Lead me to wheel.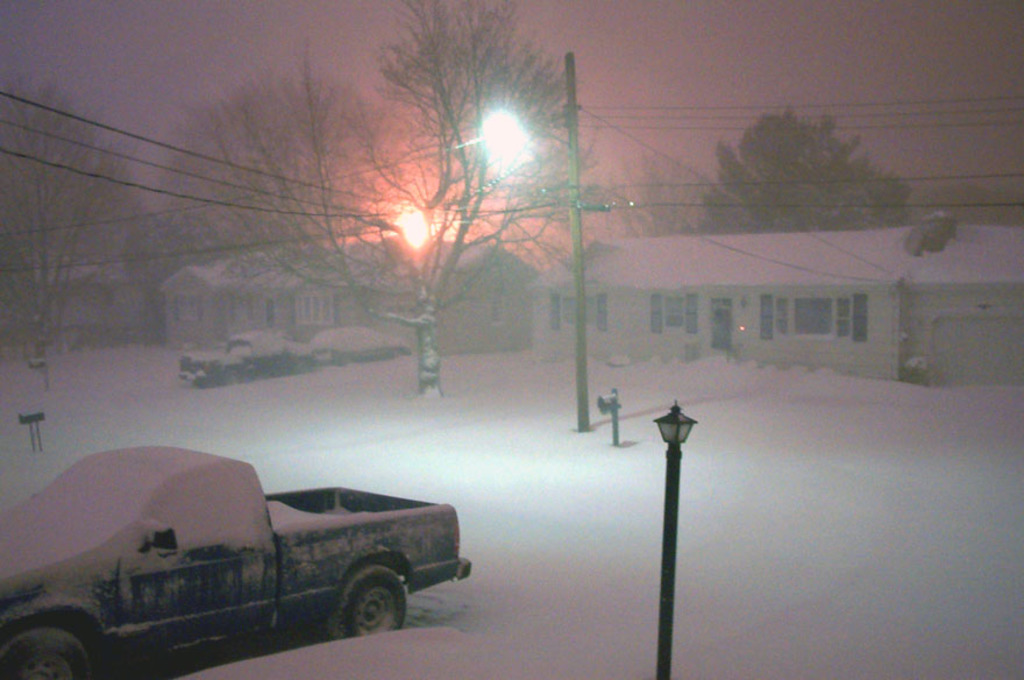
Lead to (x1=0, y1=629, x2=92, y2=679).
